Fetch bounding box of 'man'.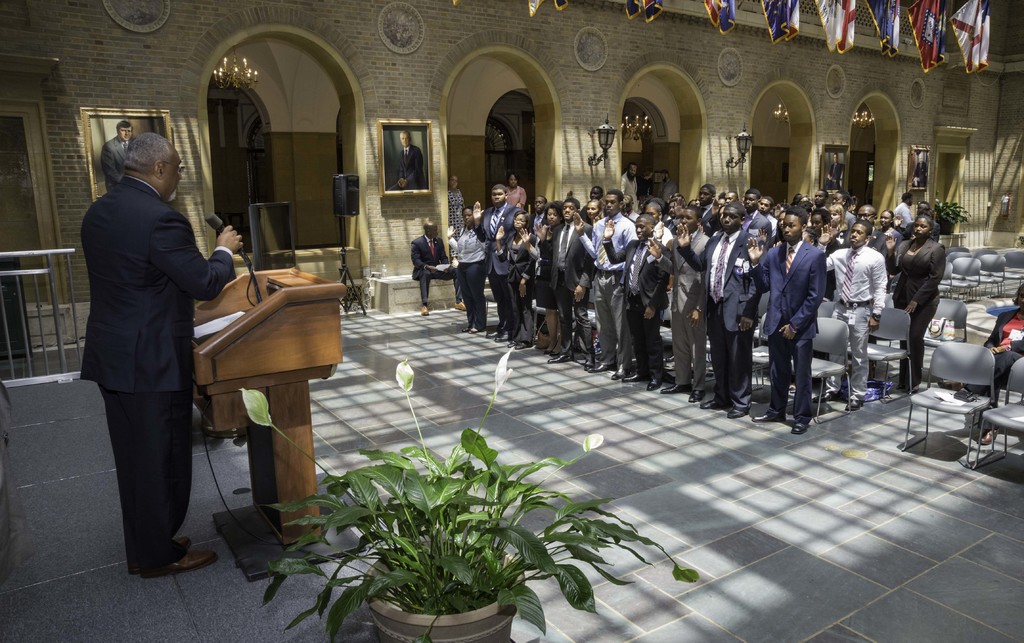
Bbox: [410,219,454,319].
